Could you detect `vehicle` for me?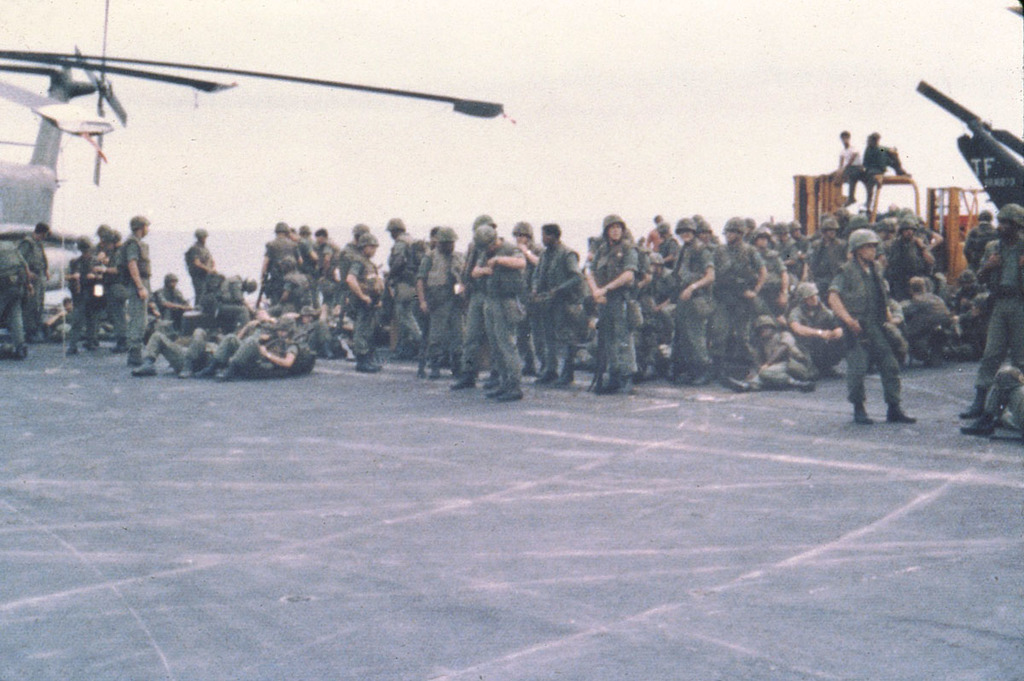
Detection result: [left=0, top=0, right=502, bottom=326].
